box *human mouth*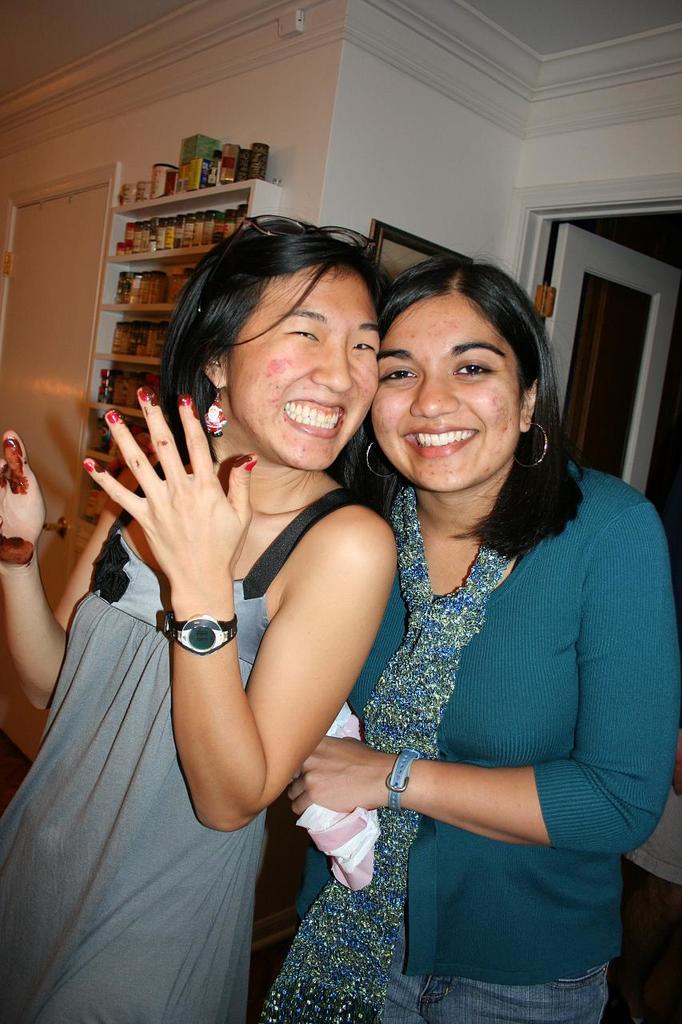
273:387:350:433
